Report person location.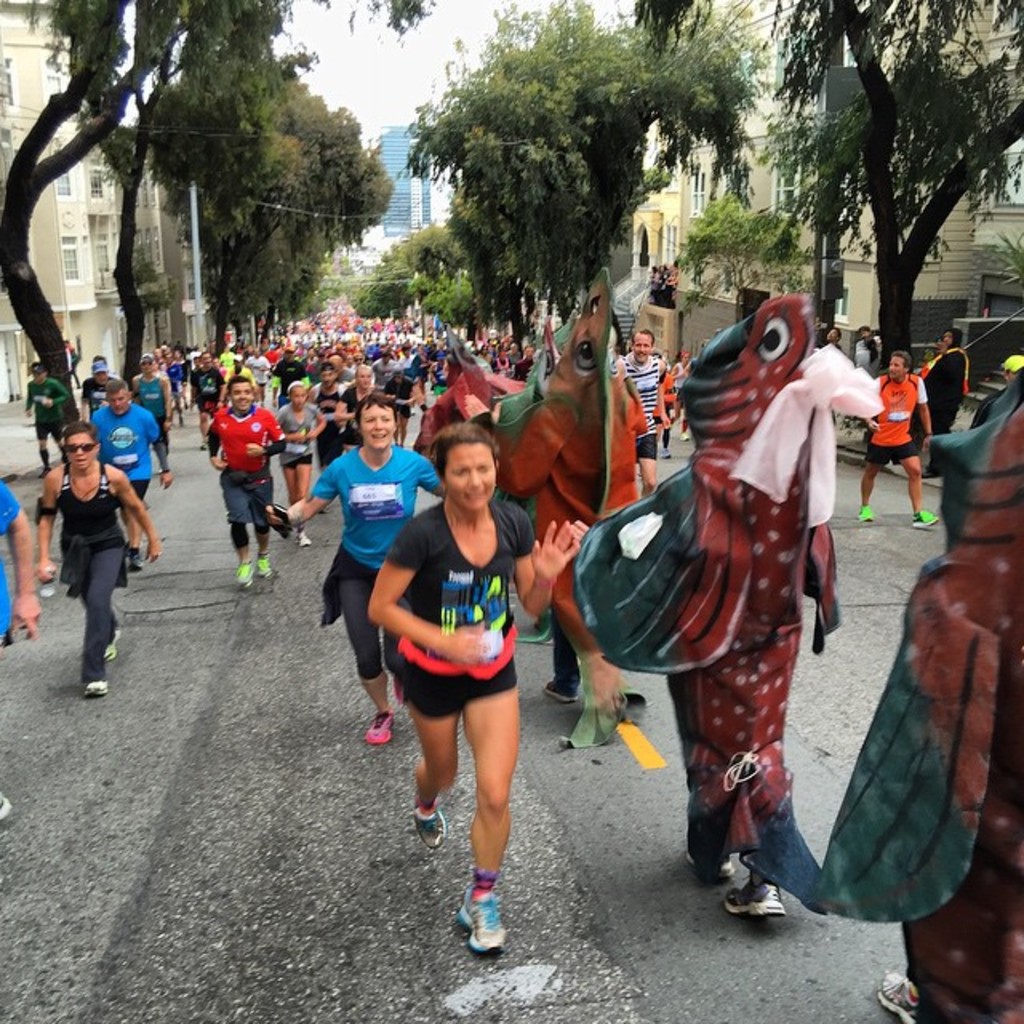
Report: <bbox>918, 325, 968, 475</bbox>.
